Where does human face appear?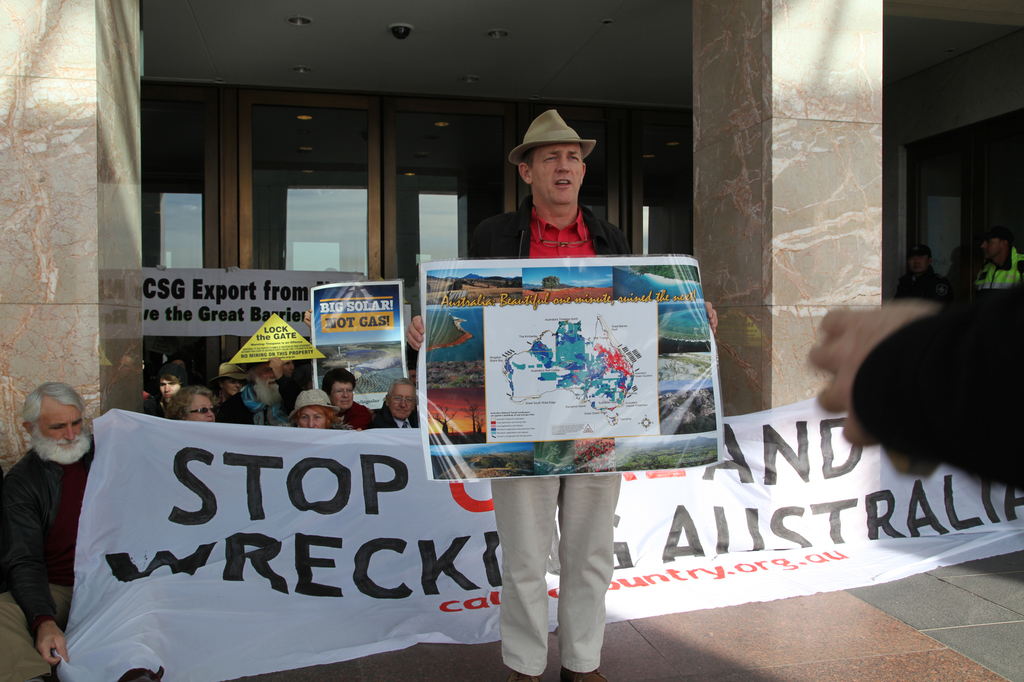
Appears at Rect(388, 383, 416, 420).
